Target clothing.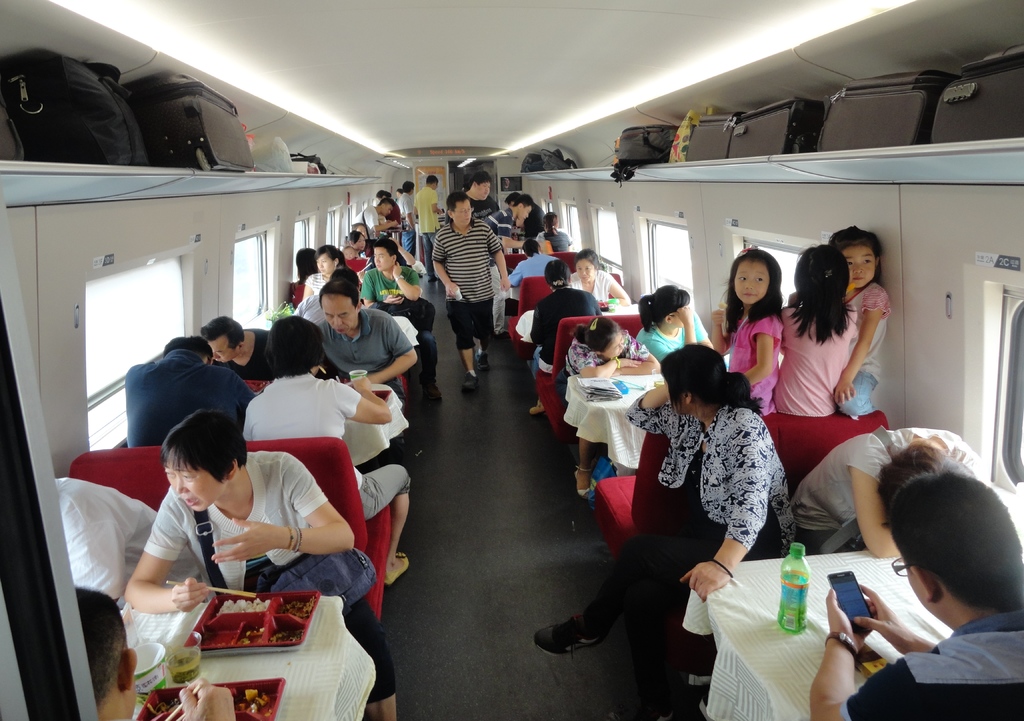
Target region: region(632, 375, 785, 633).
